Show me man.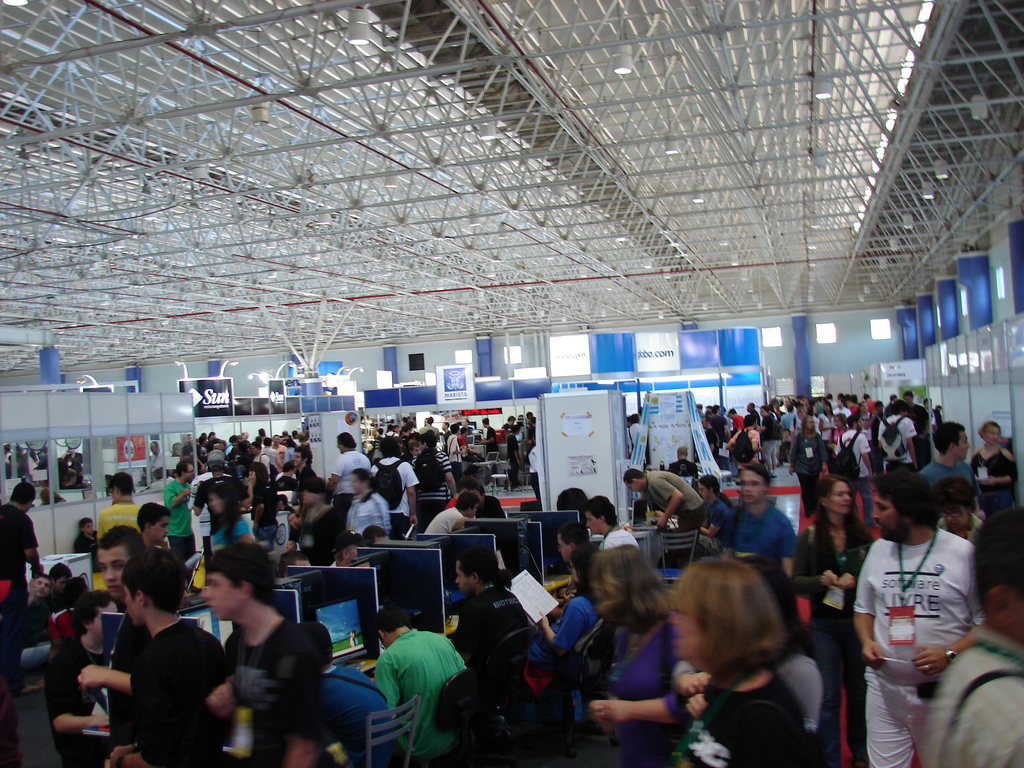
man is here: l=371, t=603, r=463, b=767.
